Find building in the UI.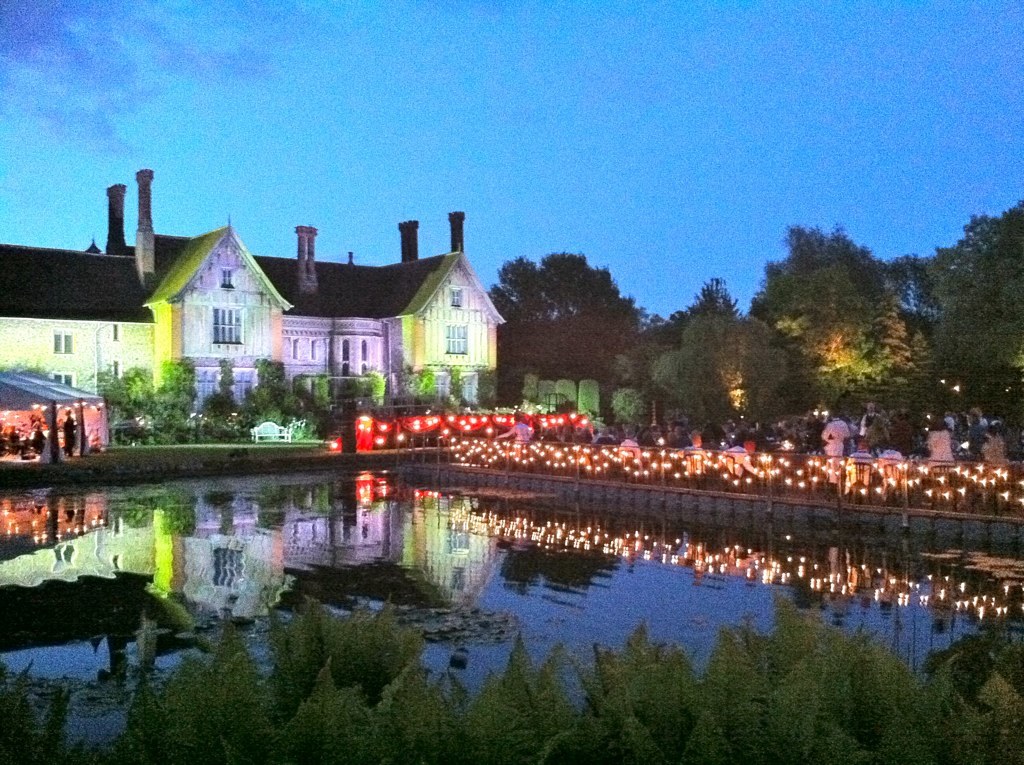
UI element at locate(0, 171, 503, 412).
